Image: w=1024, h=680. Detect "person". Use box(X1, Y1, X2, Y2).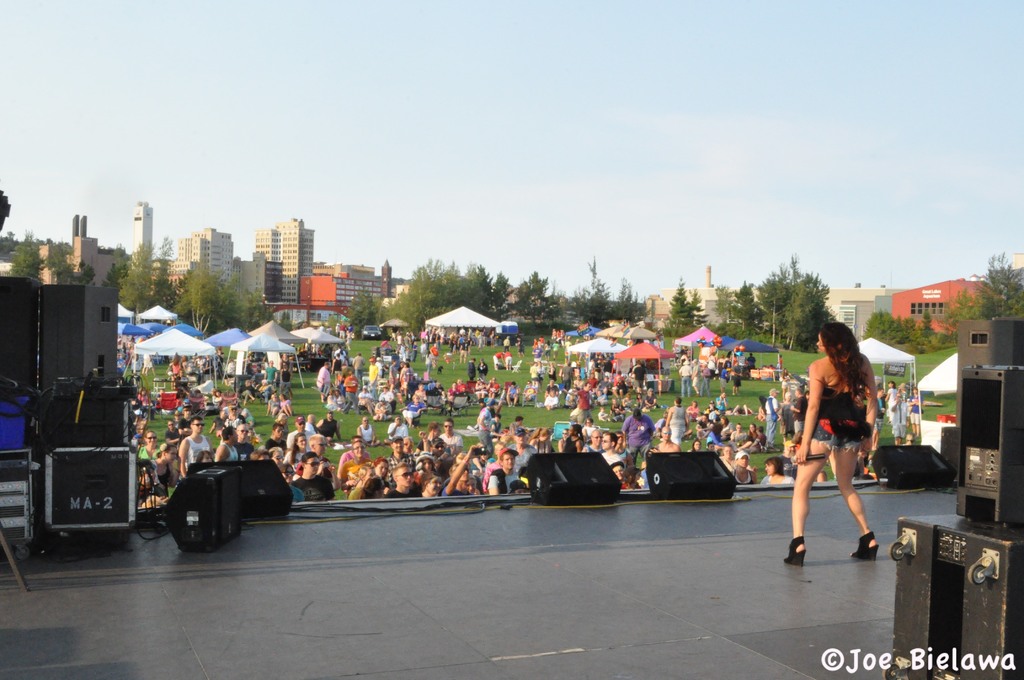
box(630, 360, 648, 393).
